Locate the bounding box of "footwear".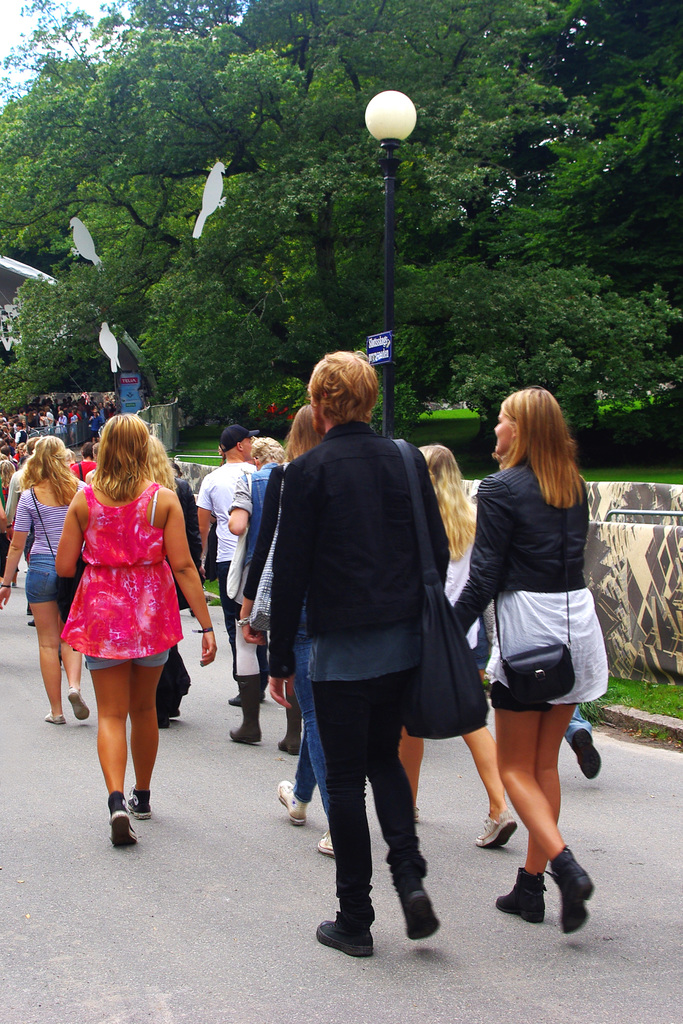
Bounding box: box=[28, 617, 37, 626].
